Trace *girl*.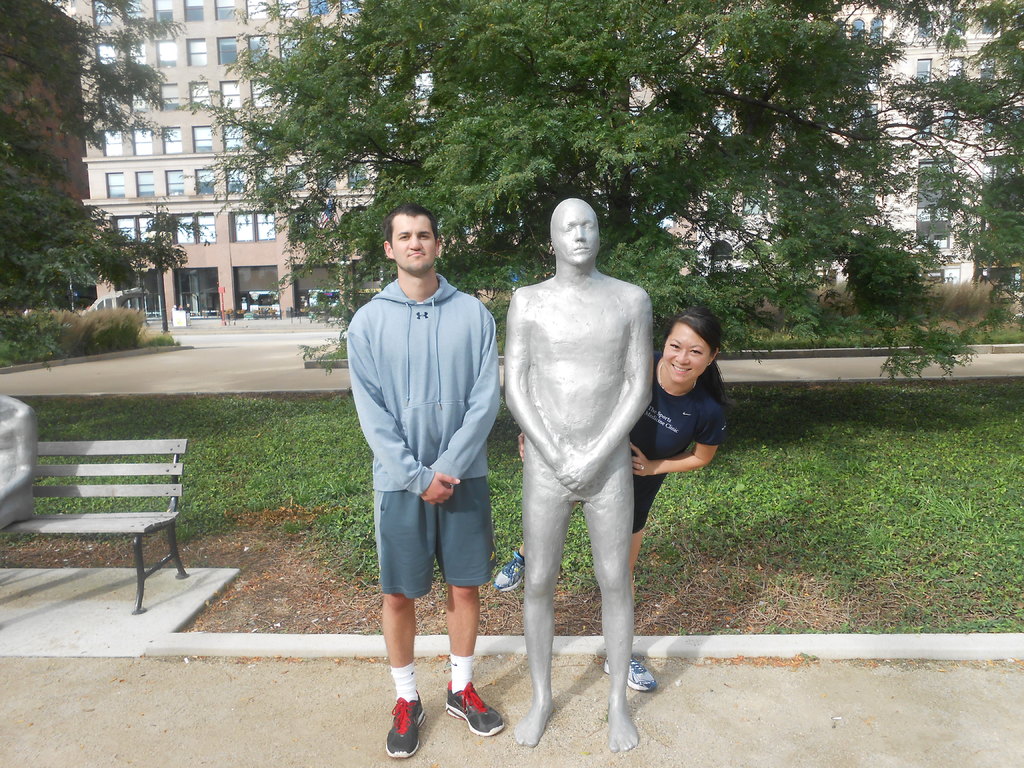
Traced to {"left": 493, "top": 306, "right": 730, "bottom": 691}.
